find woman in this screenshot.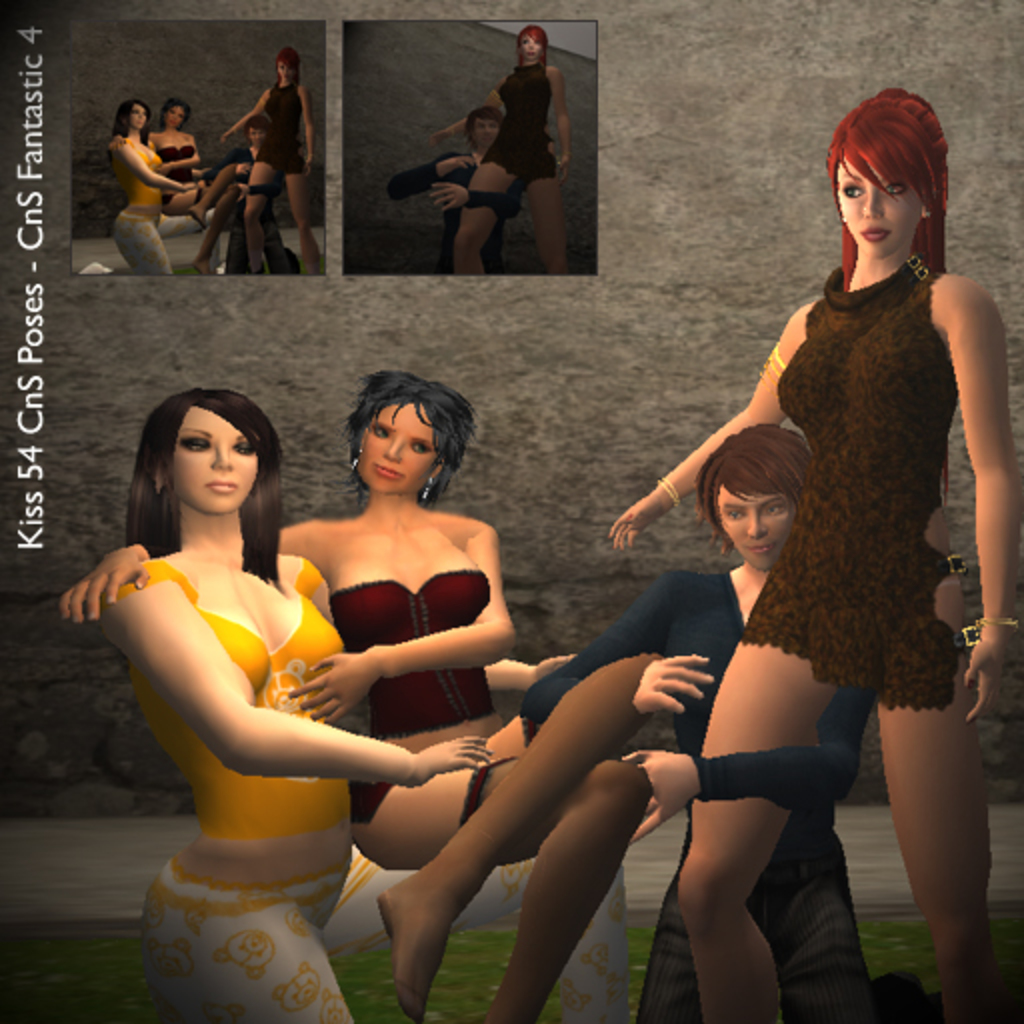
The bounding box for woman is 442,28,572,278.
